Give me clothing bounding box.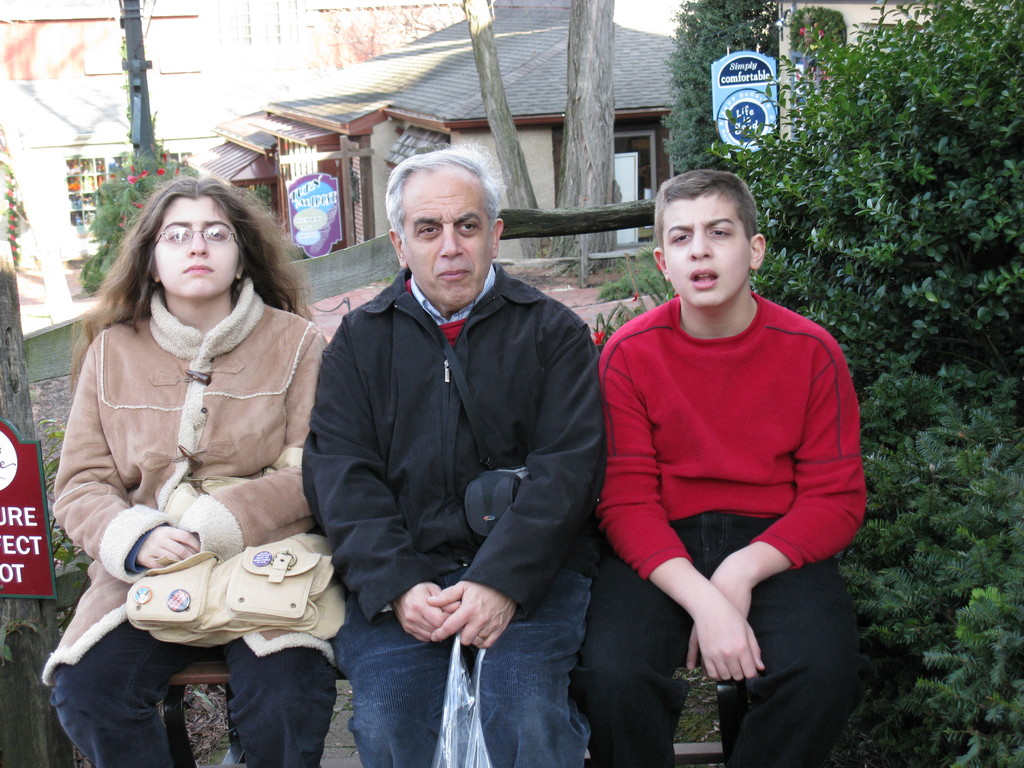
box(300, 265, 607, 767).
